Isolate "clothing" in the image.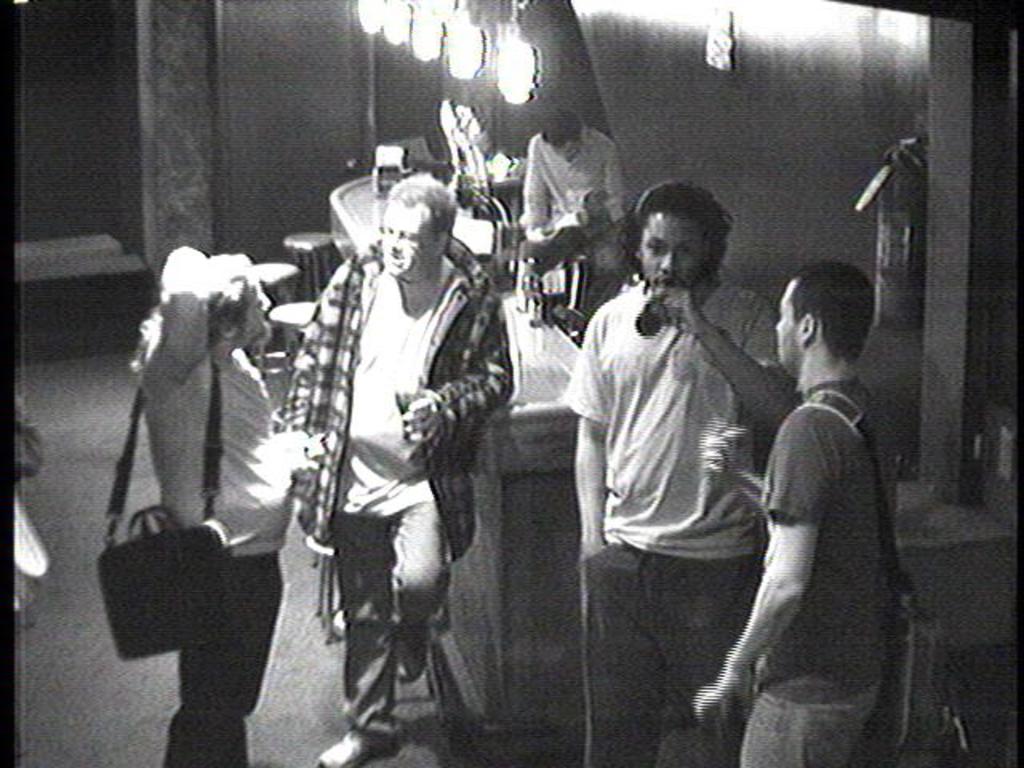
Isolated region: (x1=557, y1=280, x2=787, y2=766).
